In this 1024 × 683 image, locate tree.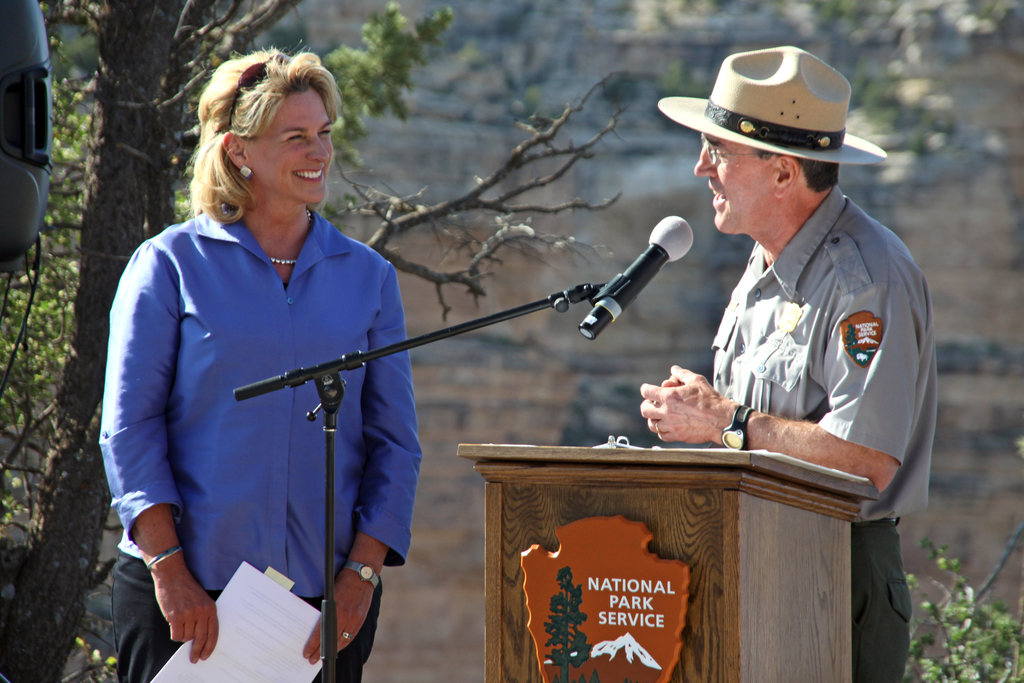
Bounding box: Rect(416, 0, 1023, 161).
